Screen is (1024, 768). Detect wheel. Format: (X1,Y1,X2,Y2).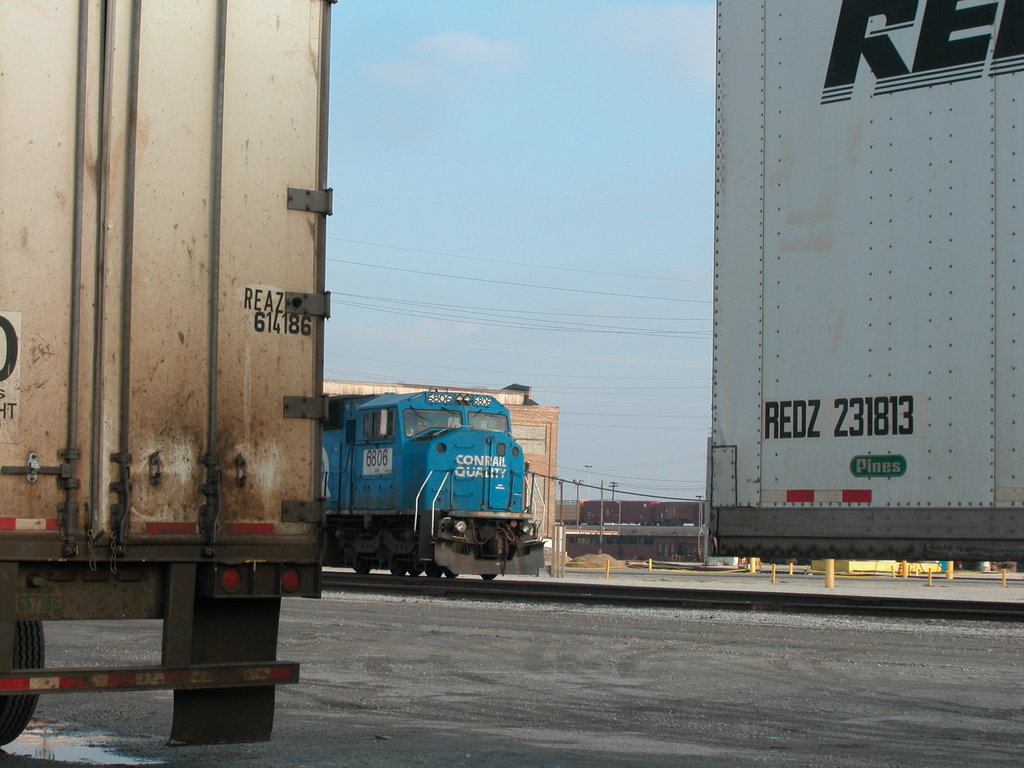
(0,618,44,749).
